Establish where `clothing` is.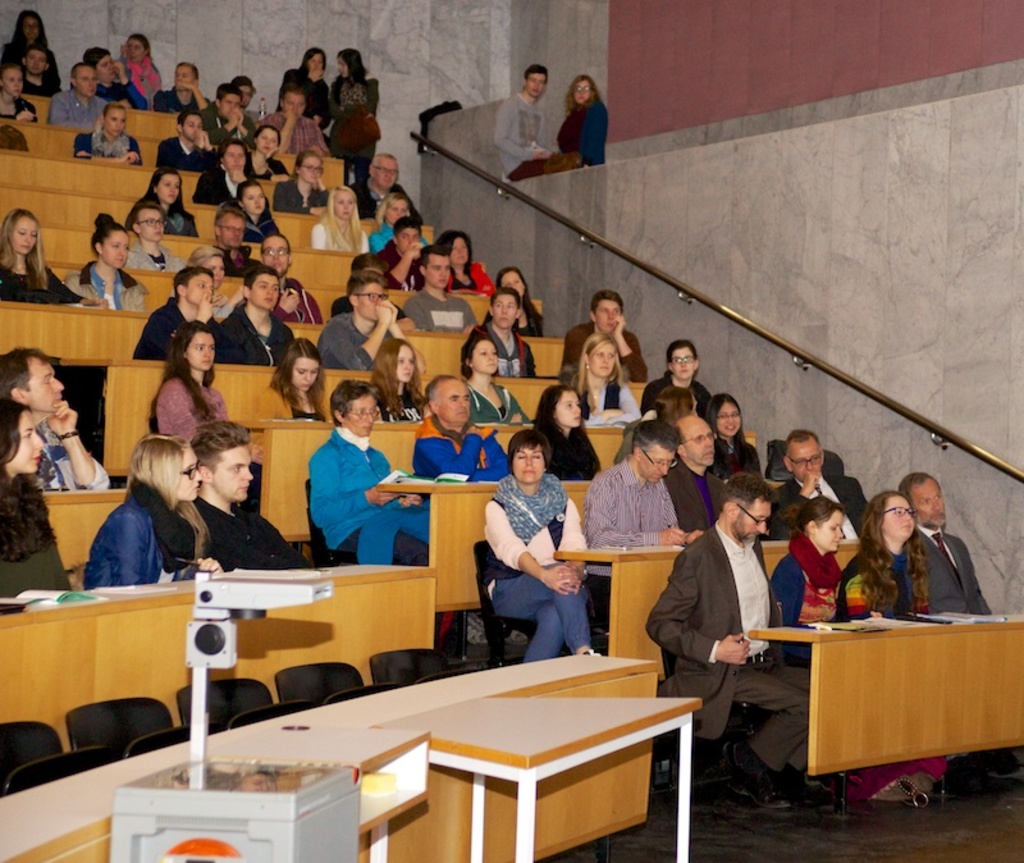
Established at l=644, t=529, r=817, b=768.
